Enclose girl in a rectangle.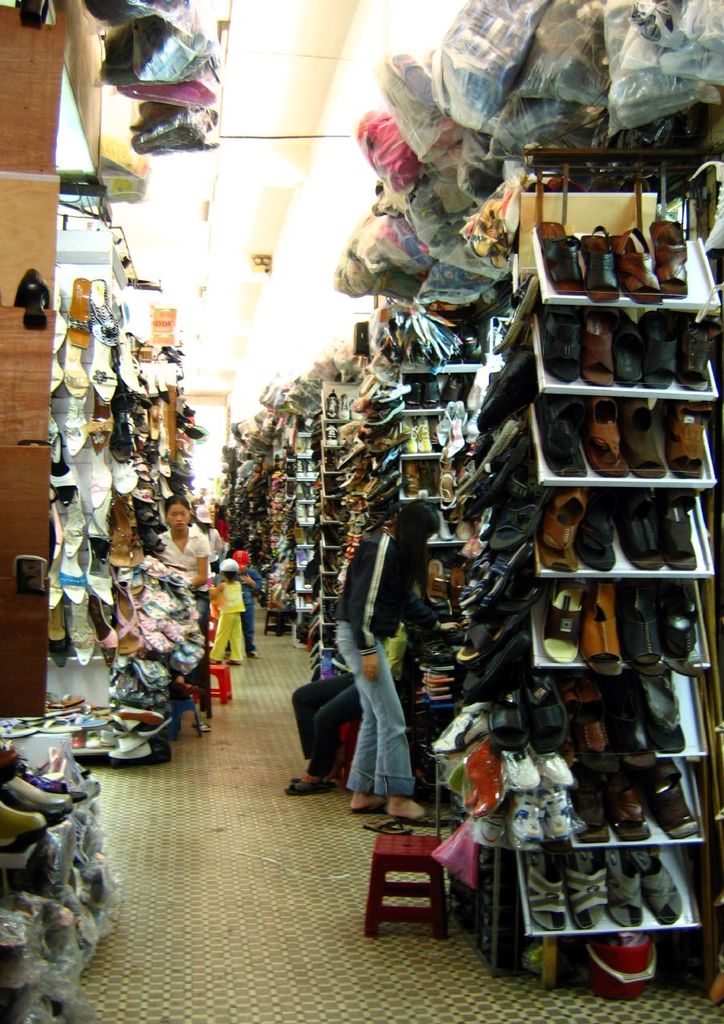
211,559,244,666.
